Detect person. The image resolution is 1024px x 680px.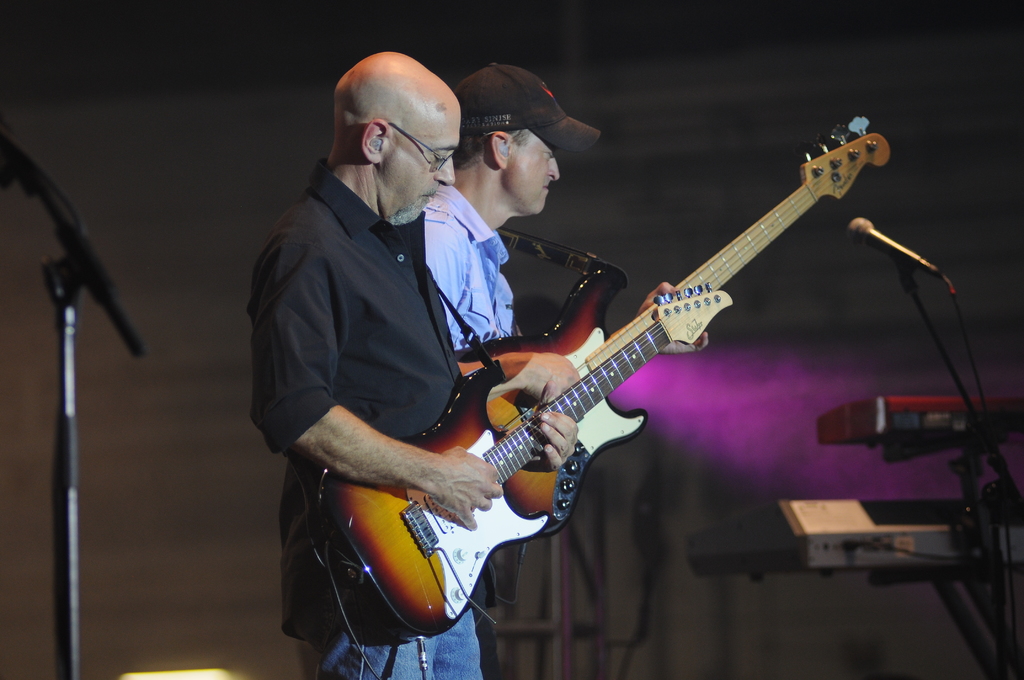
419/55/598/352.
